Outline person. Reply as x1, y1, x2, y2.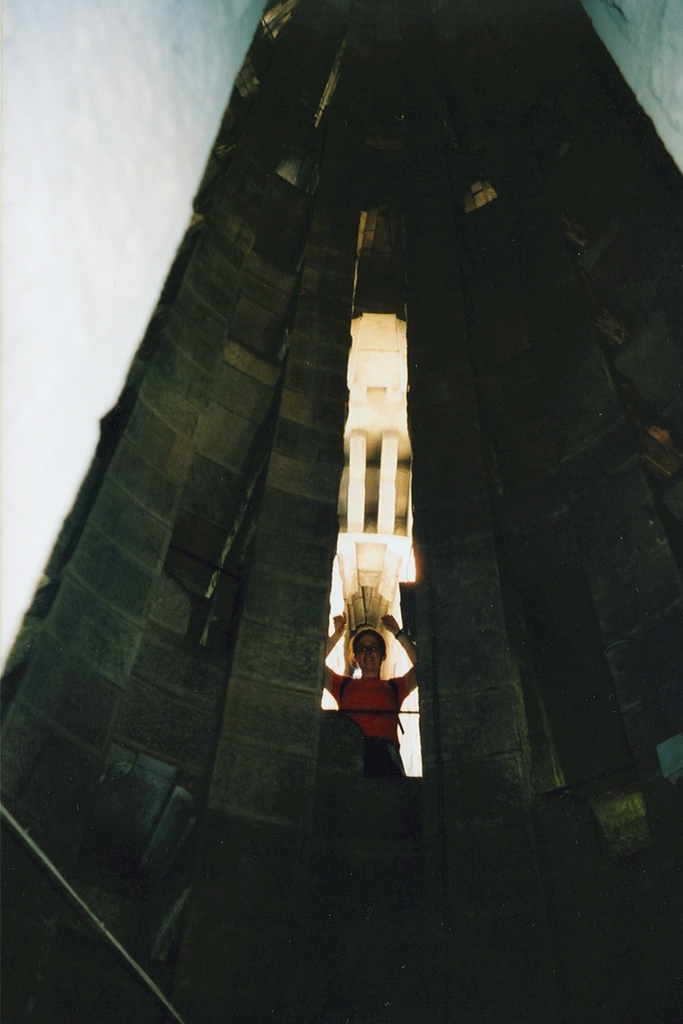
321, 609, 422, 769.
